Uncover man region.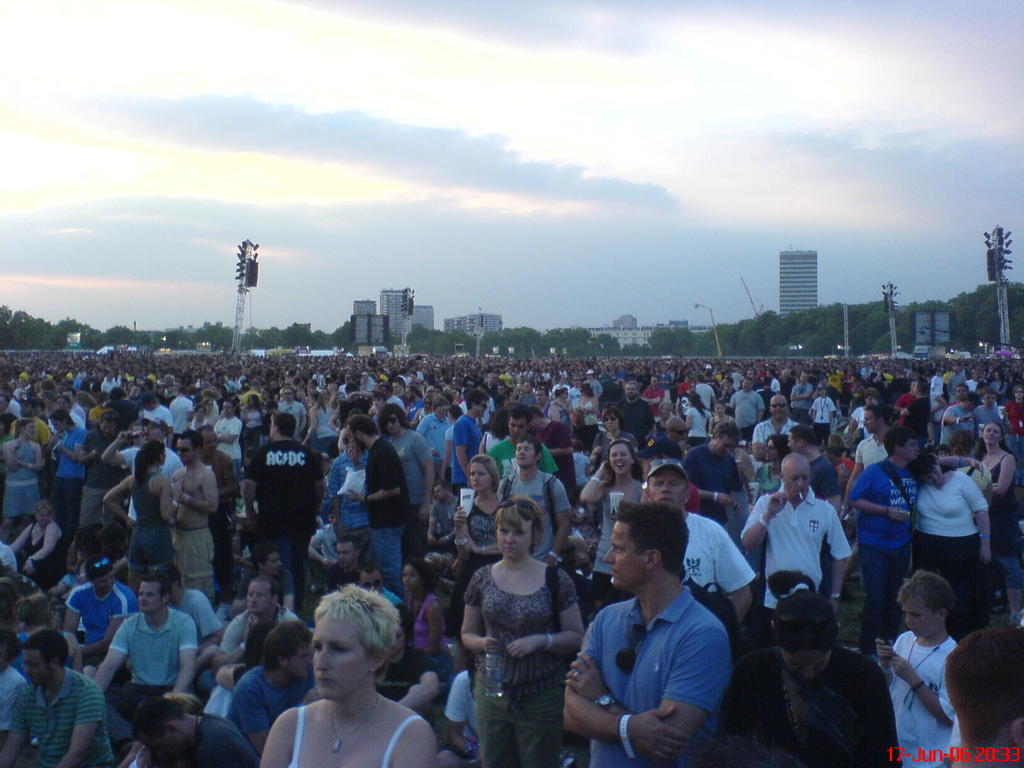
Uncovered: bbox(509, 376, 532, 401).
